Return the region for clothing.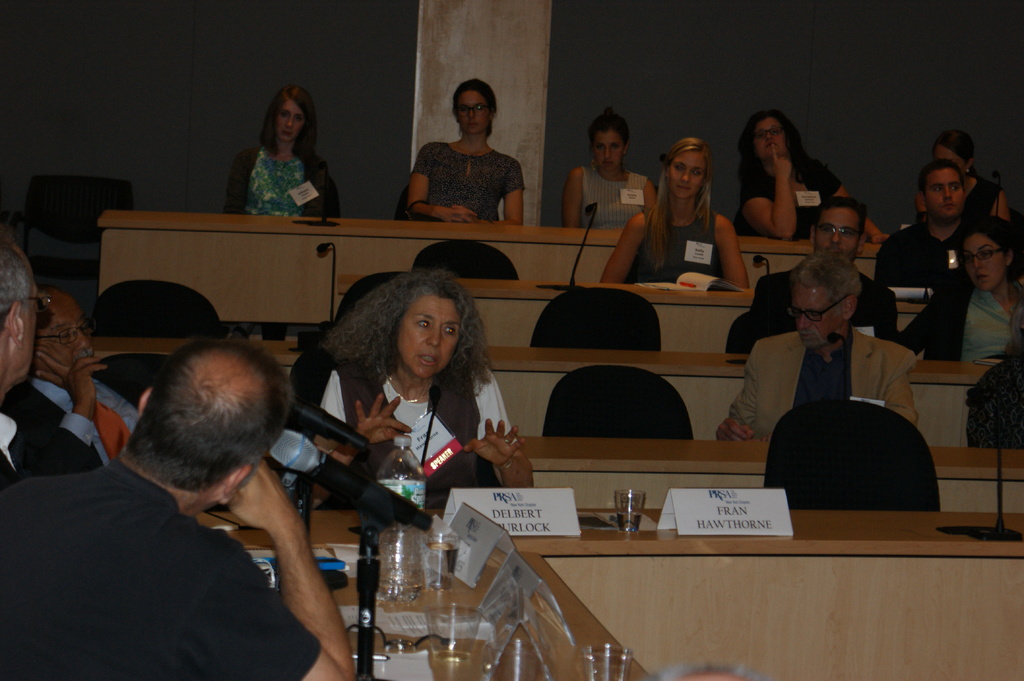
Rect(879, 220, 976, 283).
